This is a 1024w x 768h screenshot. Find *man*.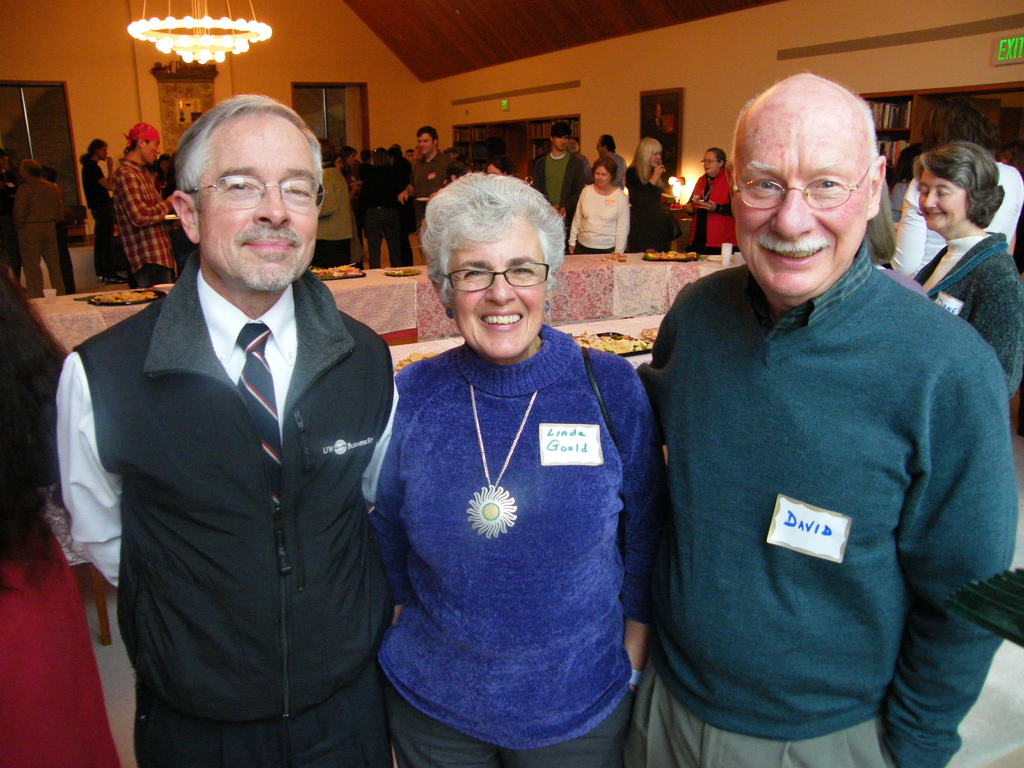
Bounding box: 77 138 127 283.
